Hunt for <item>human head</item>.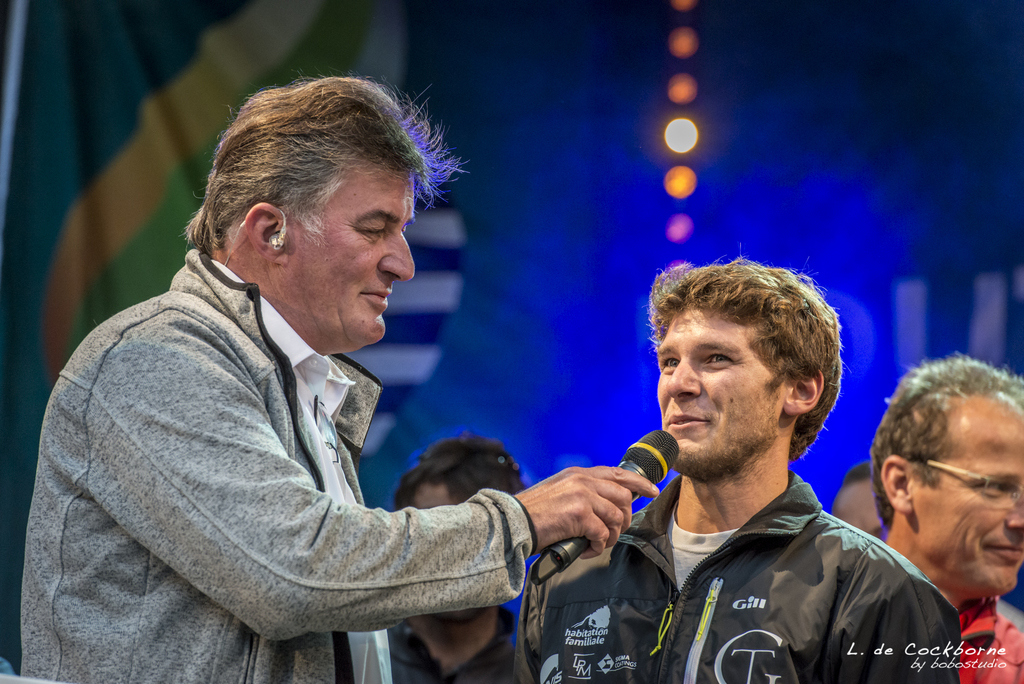
Hunted down at 872, 357, 1023, 598.
